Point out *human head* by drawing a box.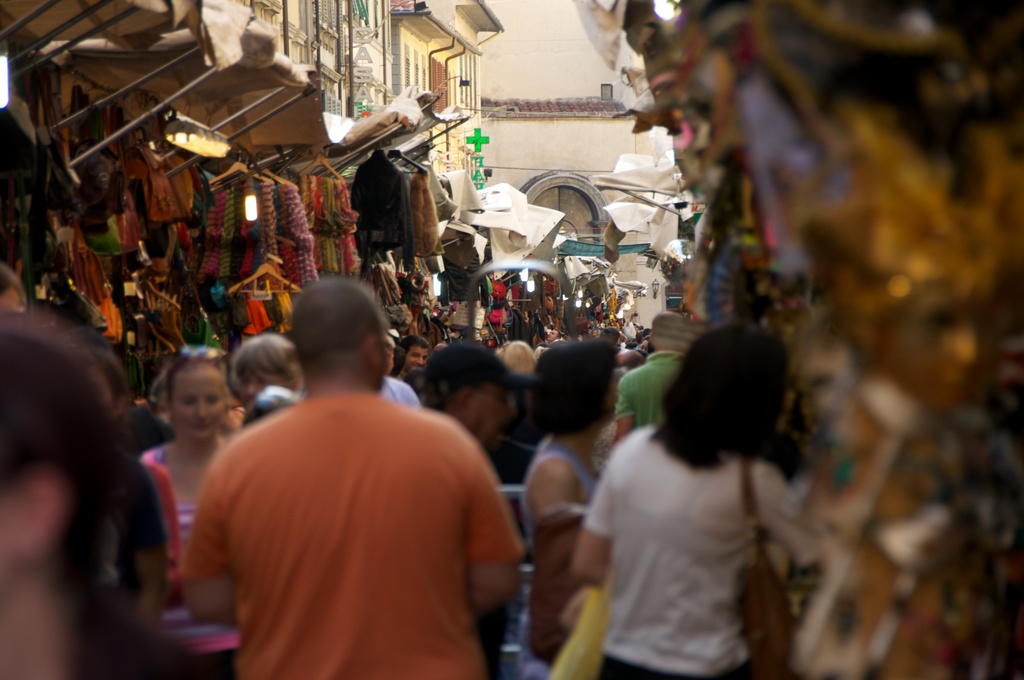
bbox=(535, 341, 620, 433).
